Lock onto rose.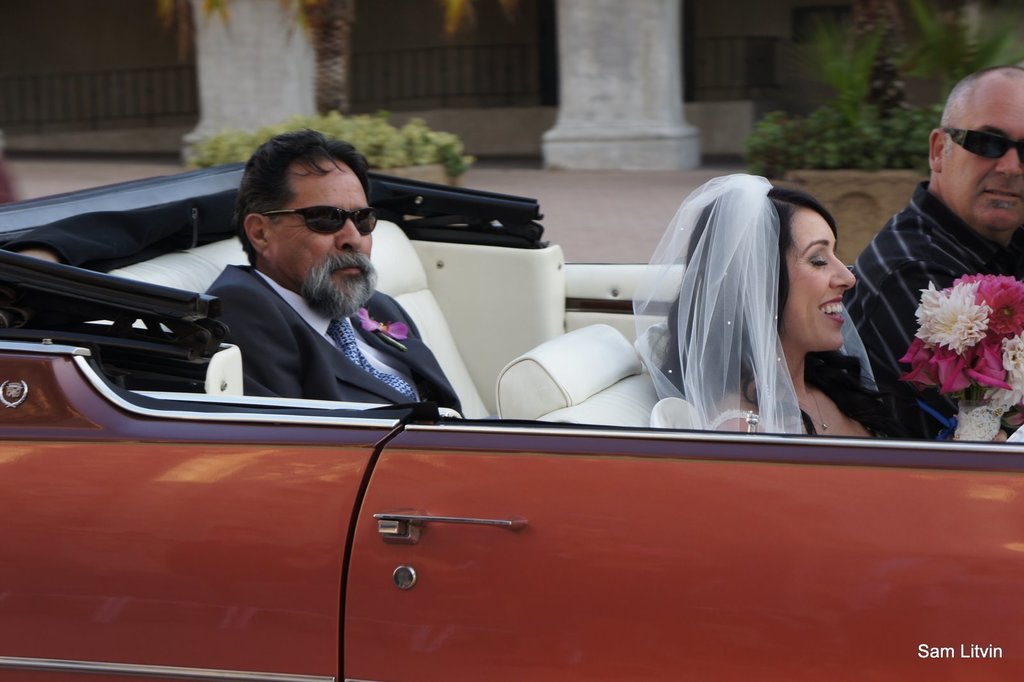
Locked: left=896, top=336, right=936, bottom=392.
